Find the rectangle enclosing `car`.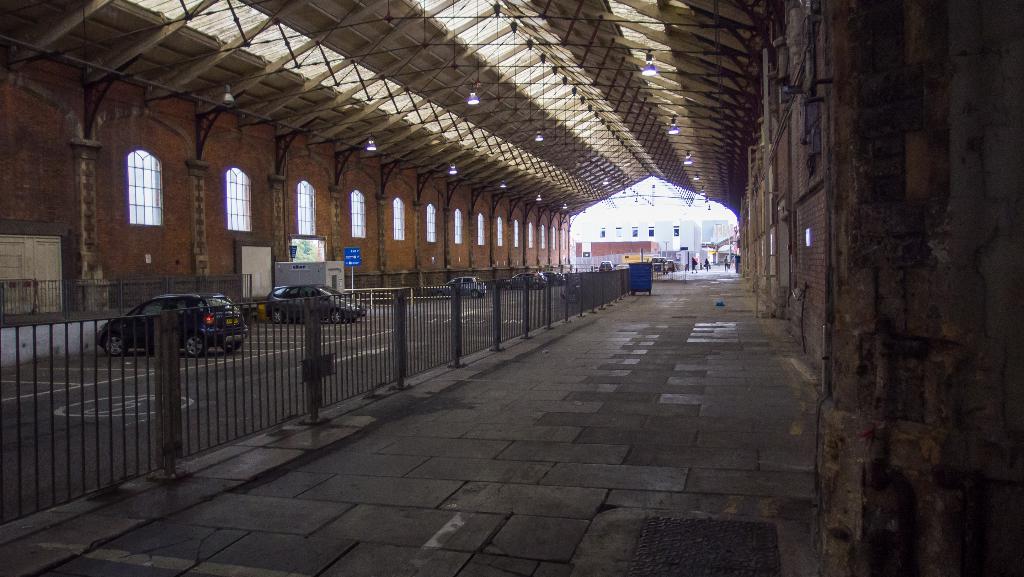
[x1=537, y1=269, x2=564, y2=286].
